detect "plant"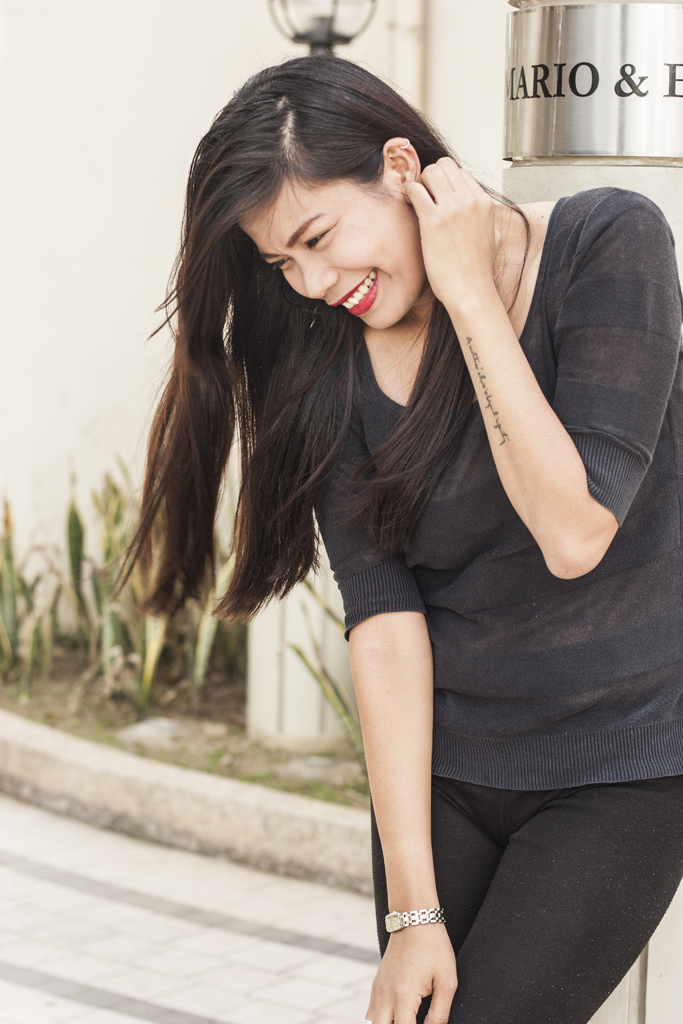
166:737:379:831
